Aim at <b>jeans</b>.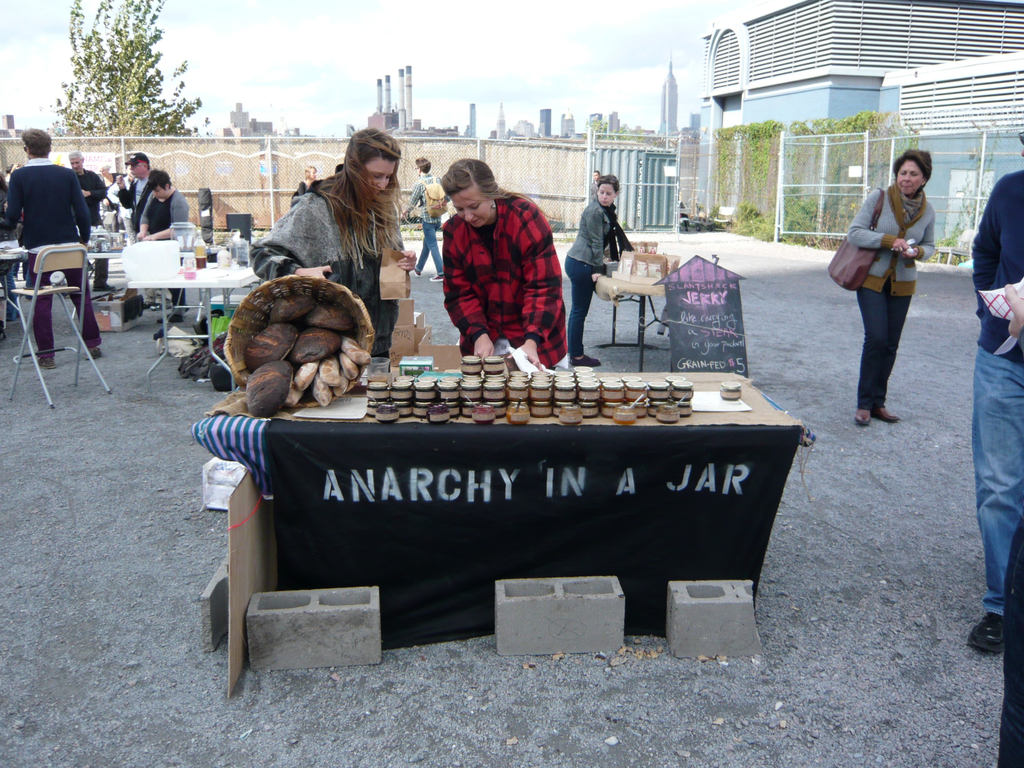
Aimed at bbox(858, 283, 910, 408).
